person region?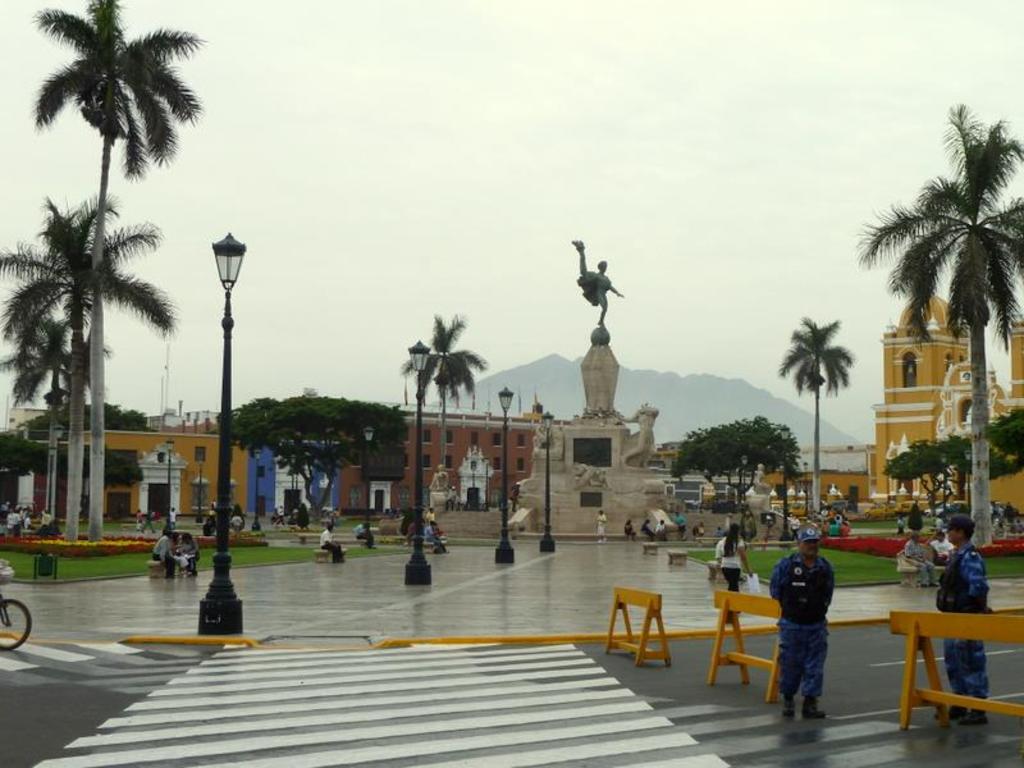
bbox=[776, 540, 856, 732]
